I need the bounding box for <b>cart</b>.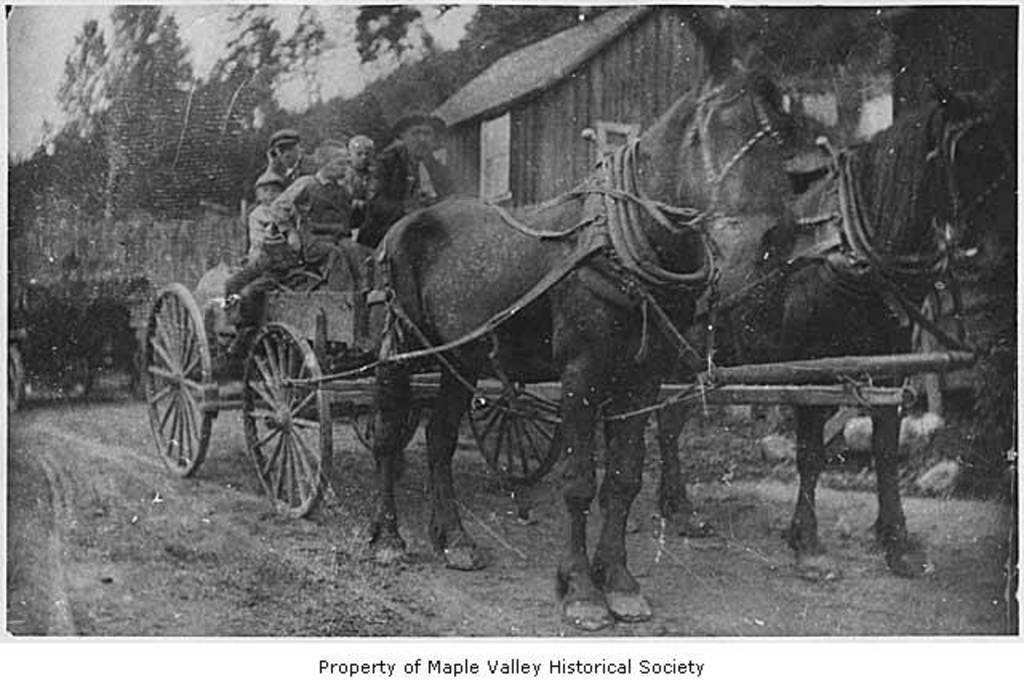
Here it is: 6/285/131/408.
